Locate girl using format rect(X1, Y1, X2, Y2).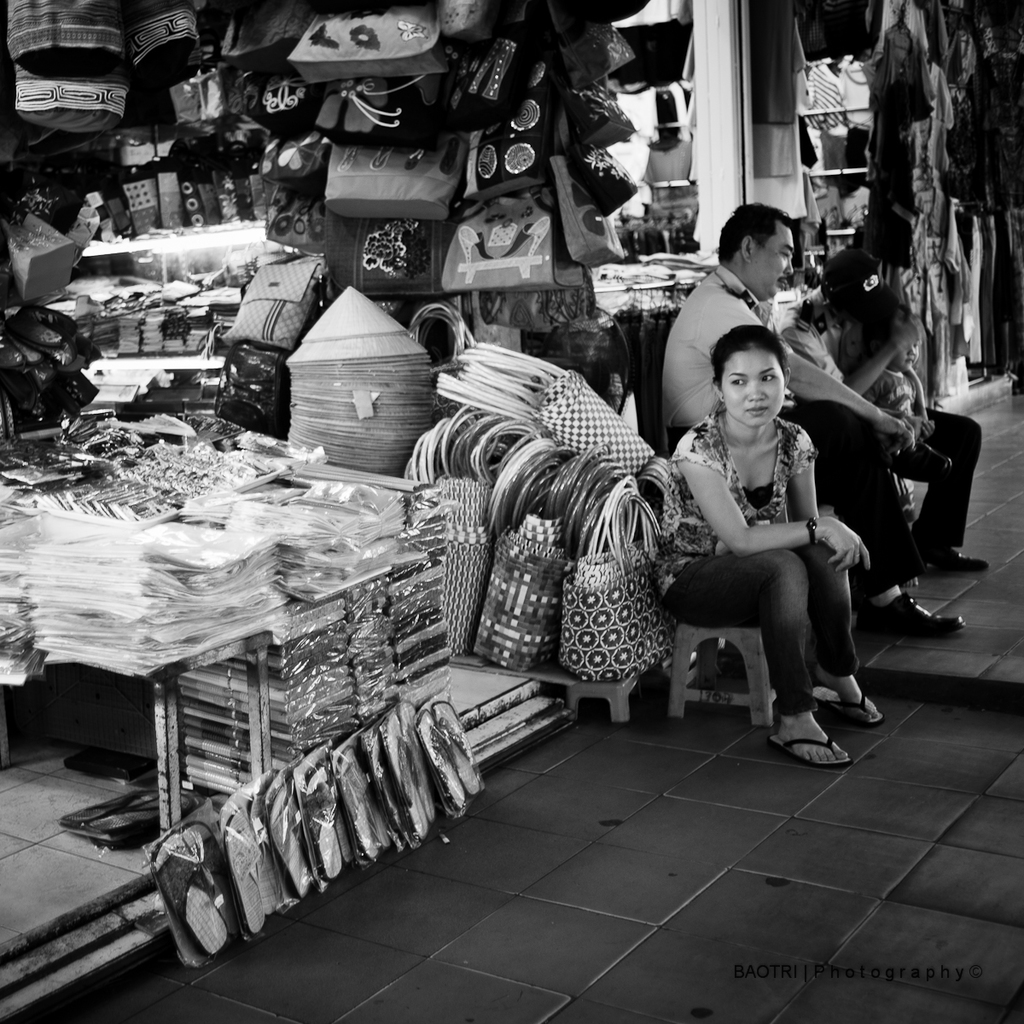
rect(653, 323, 881, 765).
